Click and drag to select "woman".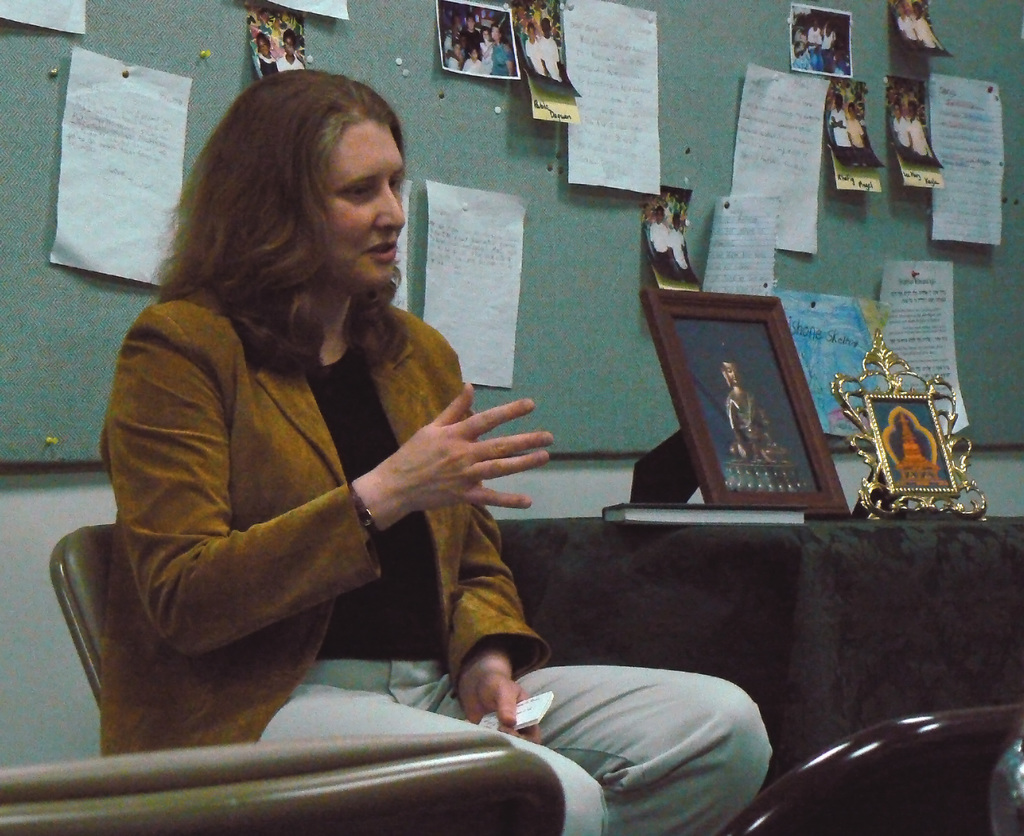
Selection: 95:70:776:835.
